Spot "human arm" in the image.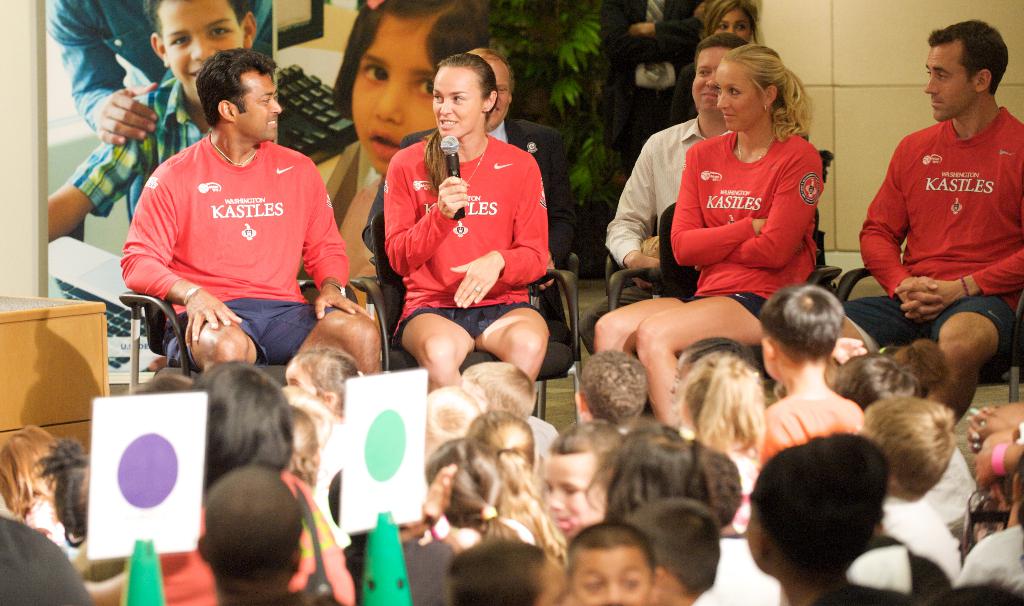
"human arm" found at [668,149,765,275].
